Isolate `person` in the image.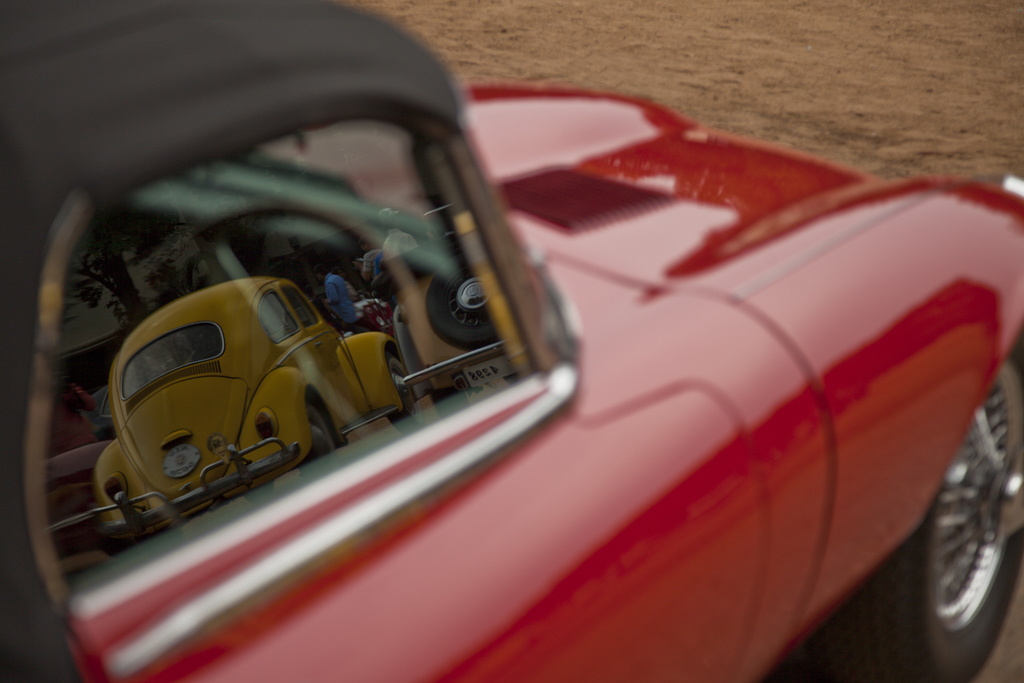
Isolated region: pyautogui.locateOnScreen(314, 259, 377, 329).
